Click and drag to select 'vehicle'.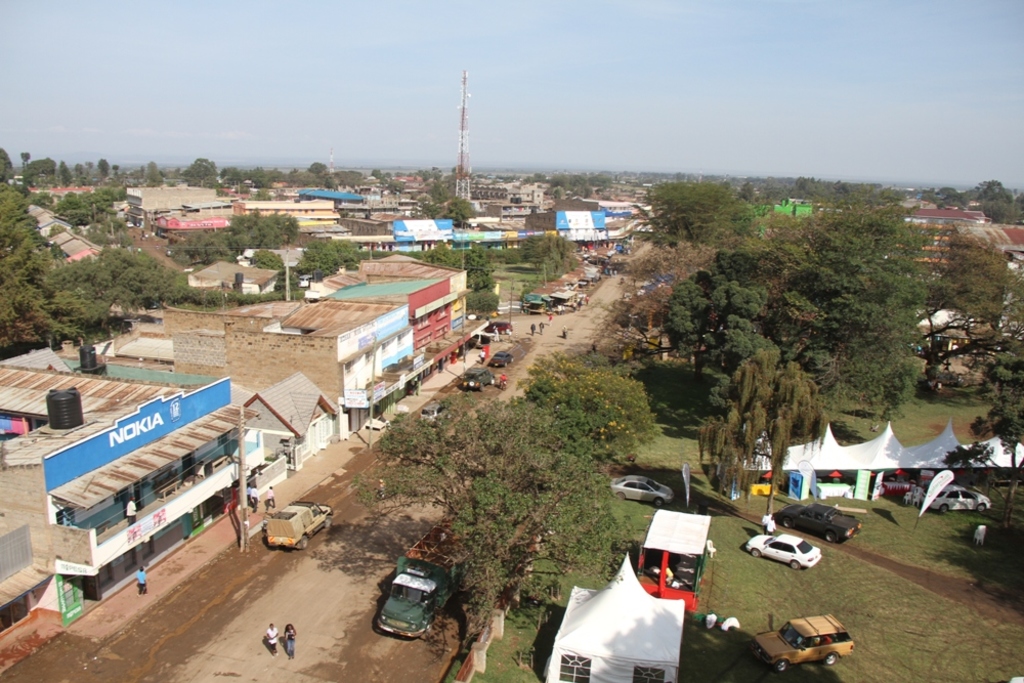
Selection: 932, 482, 999, 515.
